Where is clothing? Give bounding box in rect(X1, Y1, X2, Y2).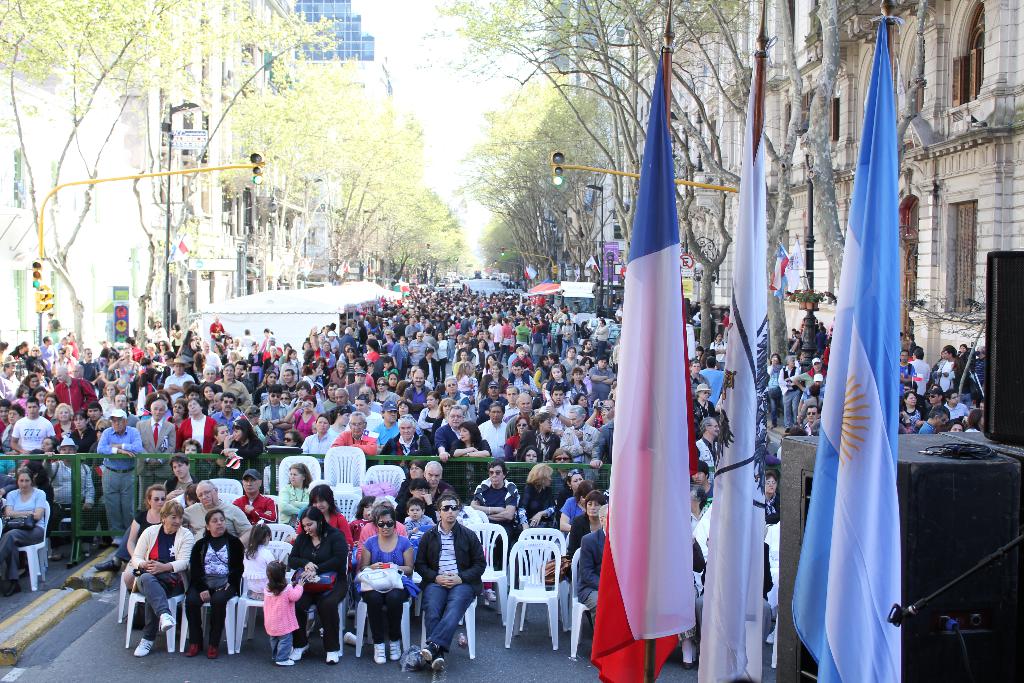
rect(139, 416, 177, 491).
